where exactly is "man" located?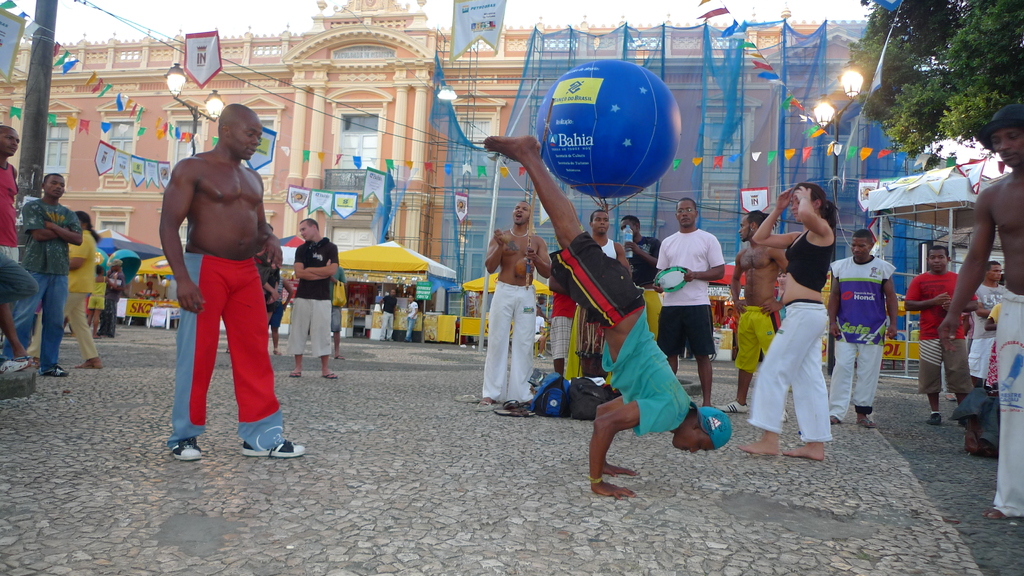
Its bounding box is (156, 98, 279, 472).
